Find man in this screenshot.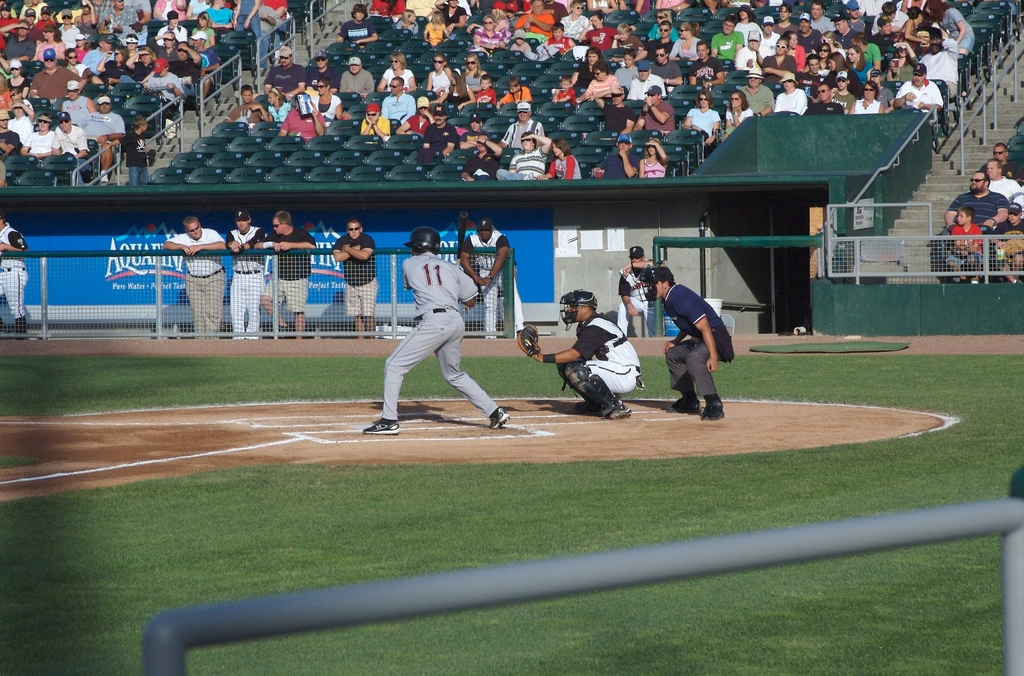
The bounding box for man is x1=509, y1=4, x2=548, y2=50.
